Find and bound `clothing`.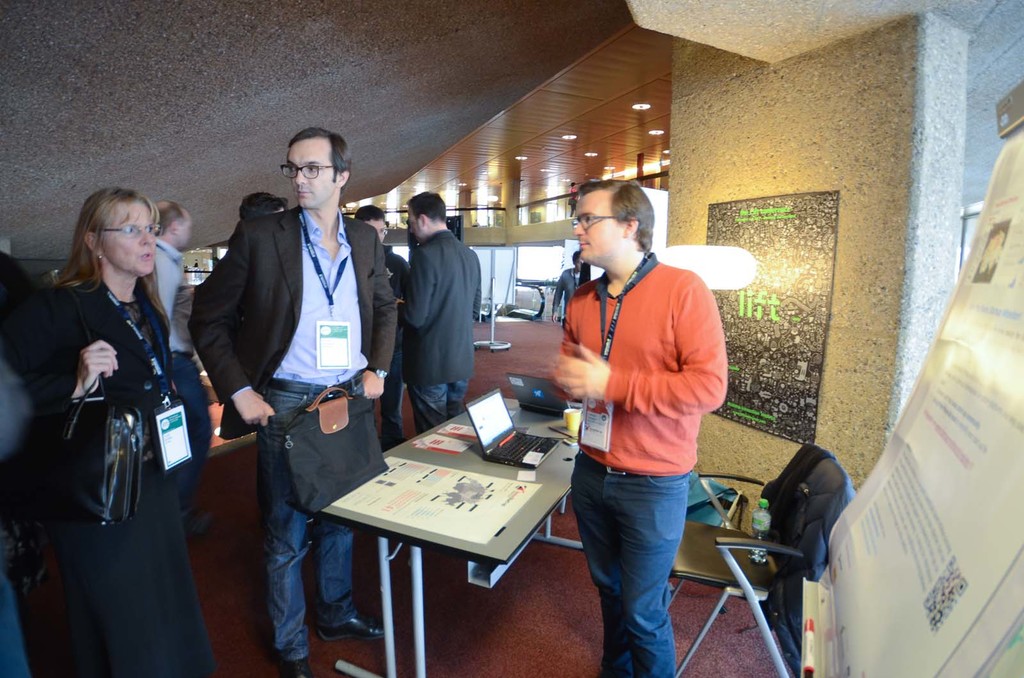
Bound: bbox(550, 257, 726, 677).
